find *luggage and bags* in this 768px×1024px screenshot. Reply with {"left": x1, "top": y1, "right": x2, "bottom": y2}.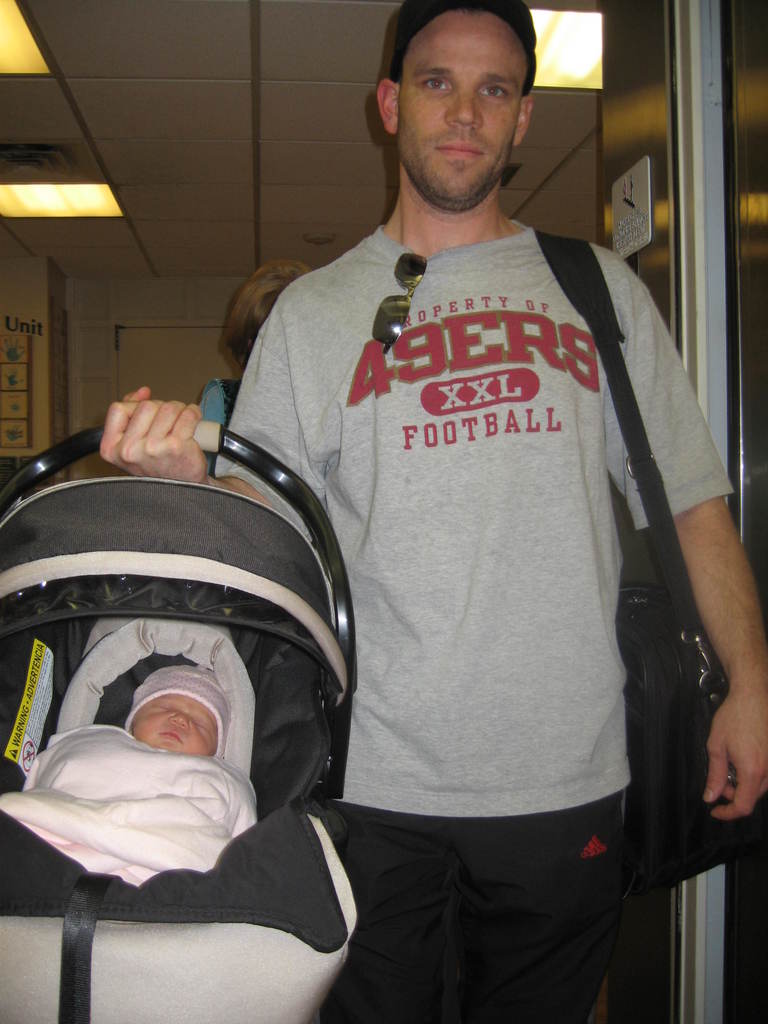
{"left": 537, "top": 232, "right": 767, "bottom": 886}.
